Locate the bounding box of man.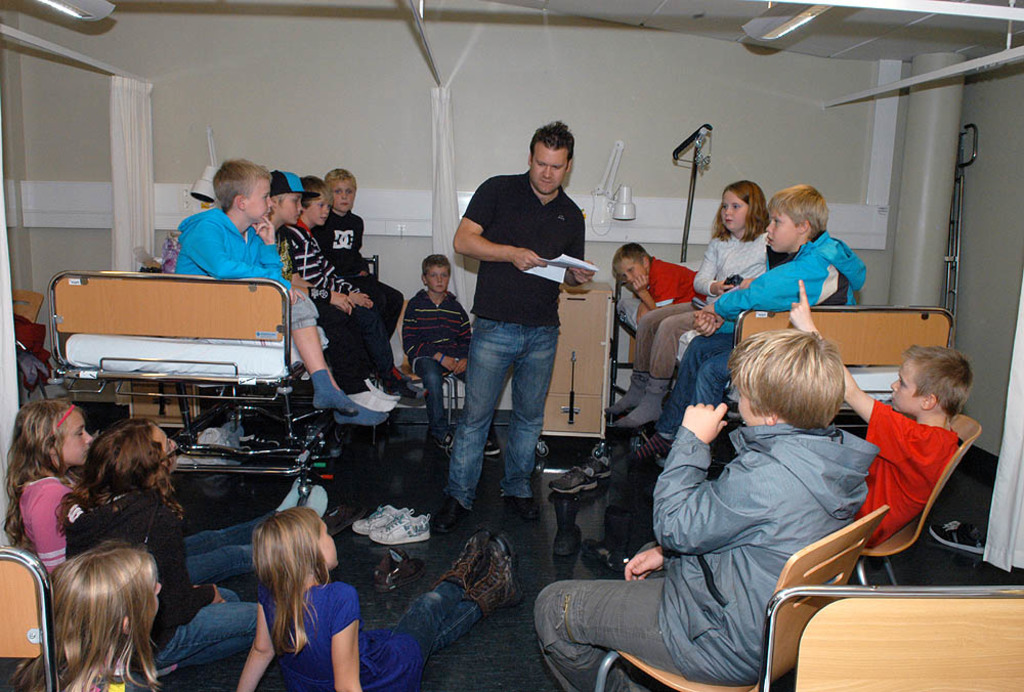
Bounding box: select_region(440, 122, 608, 544).
